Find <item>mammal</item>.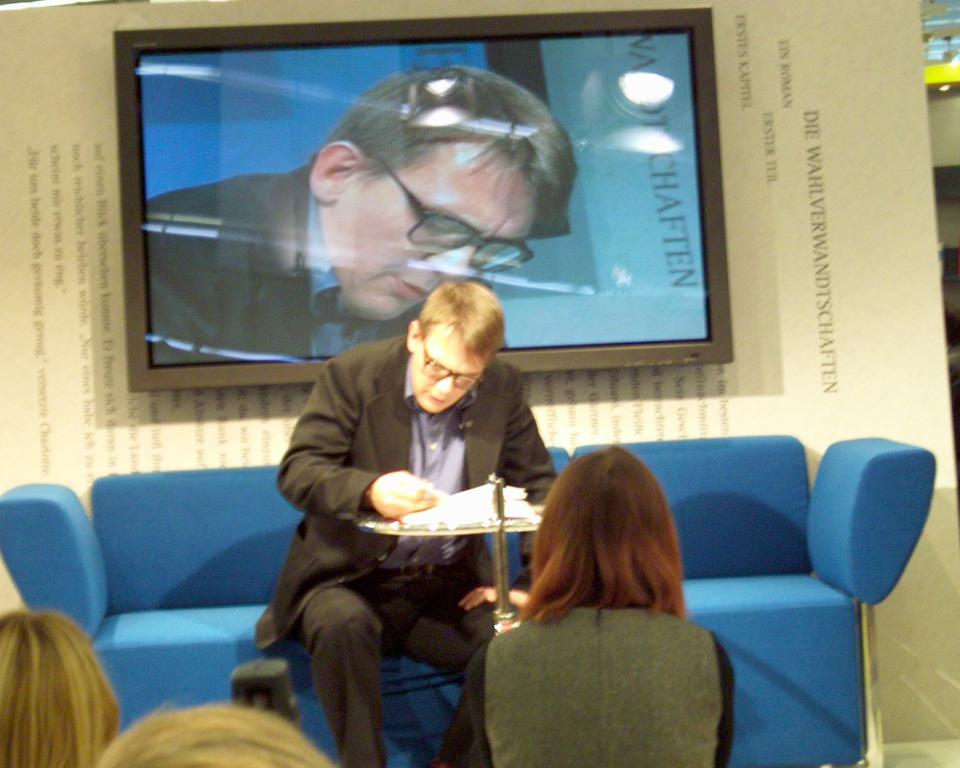
[259, 267, 566, 713].
